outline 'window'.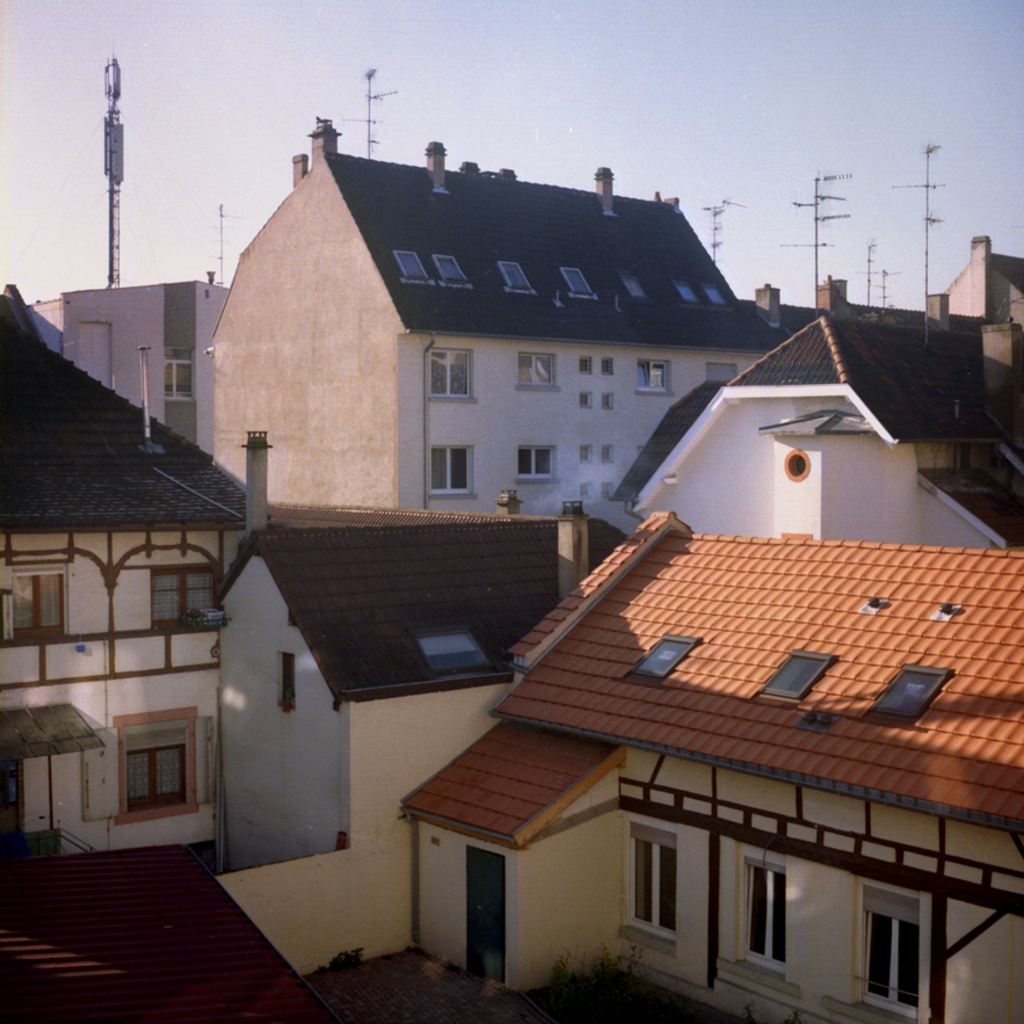
Outline: (600,392,617,405).
